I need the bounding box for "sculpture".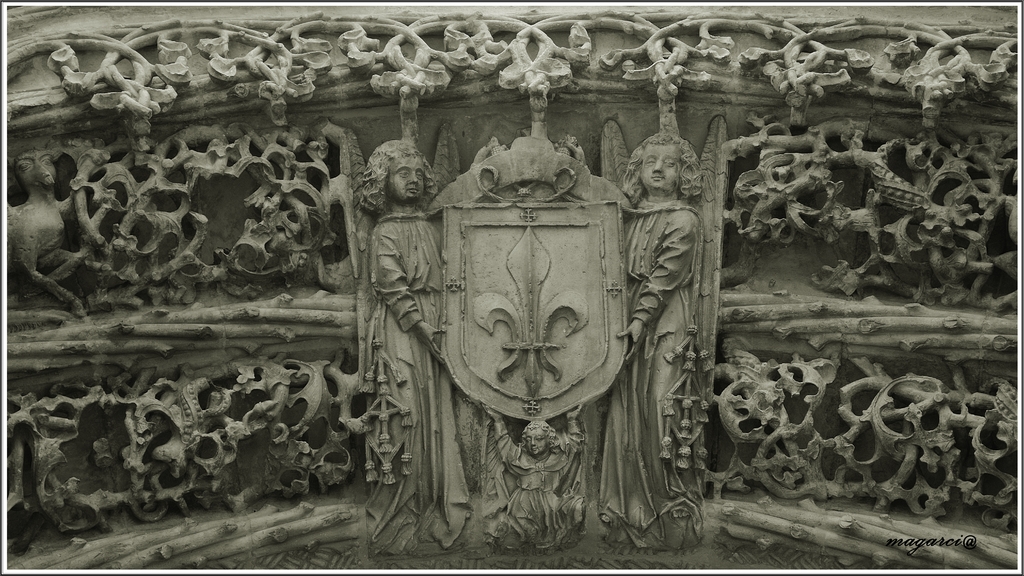
Here it is: [left=372, top=142, right=476, bottom=541].
